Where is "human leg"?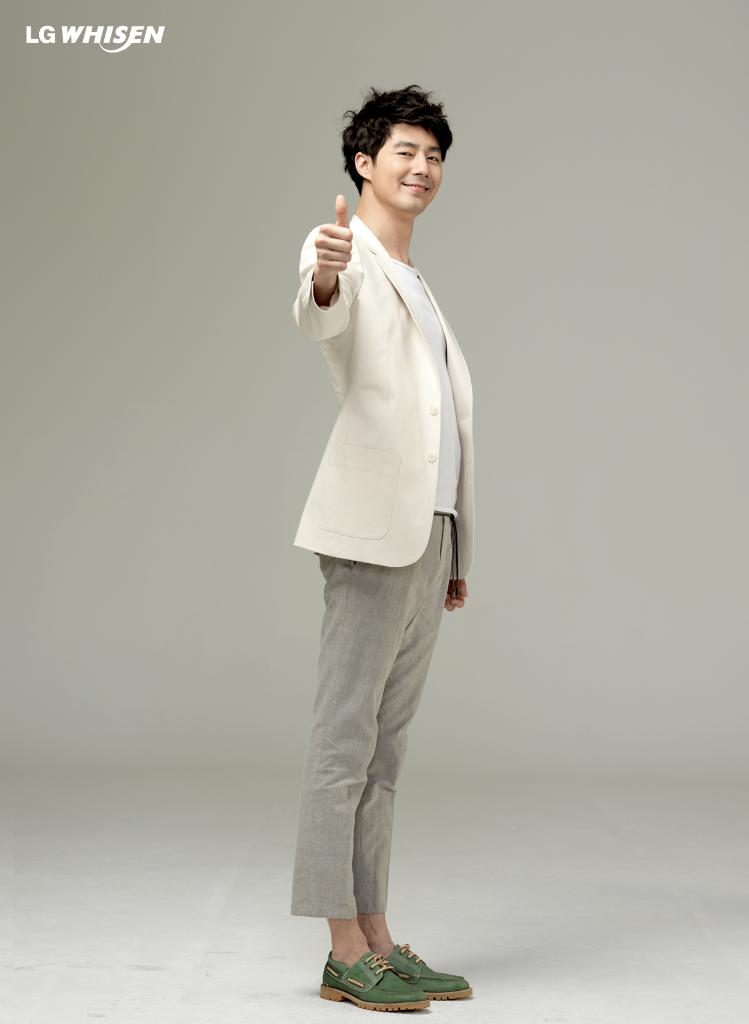
292:509:439:1020.
